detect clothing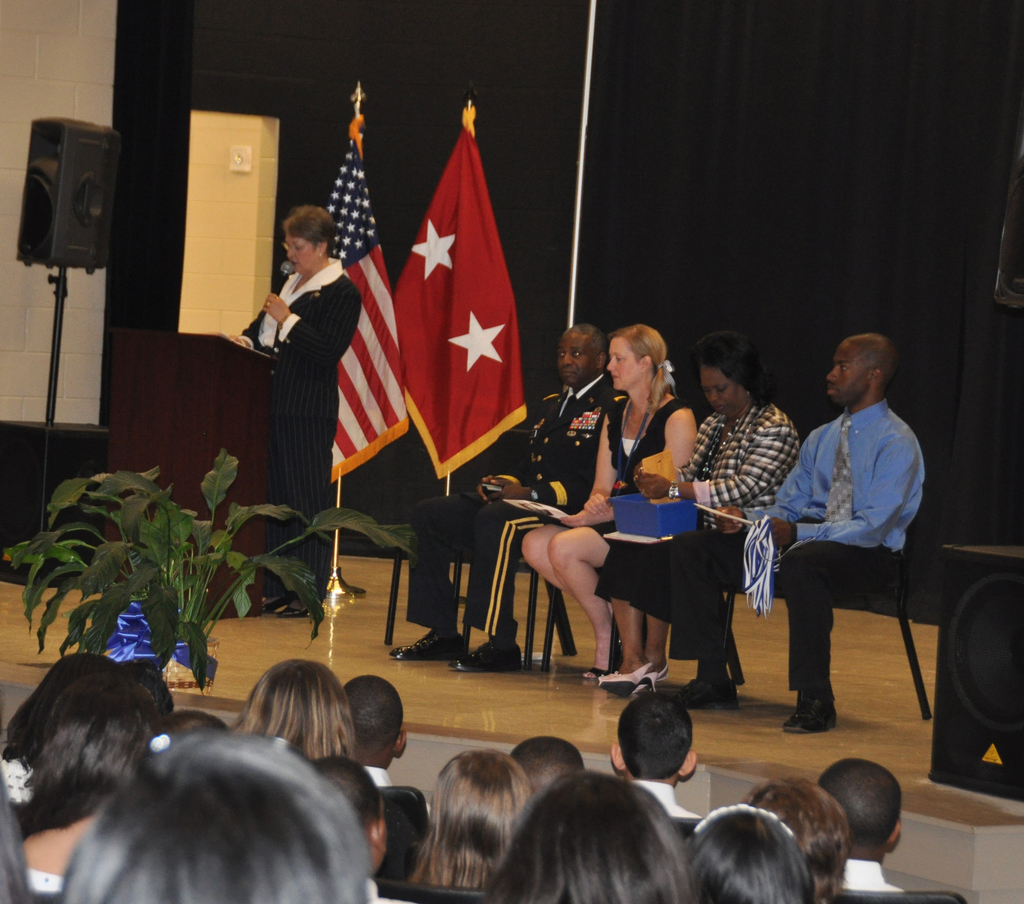
select_region(28, 868, 62, 896)
